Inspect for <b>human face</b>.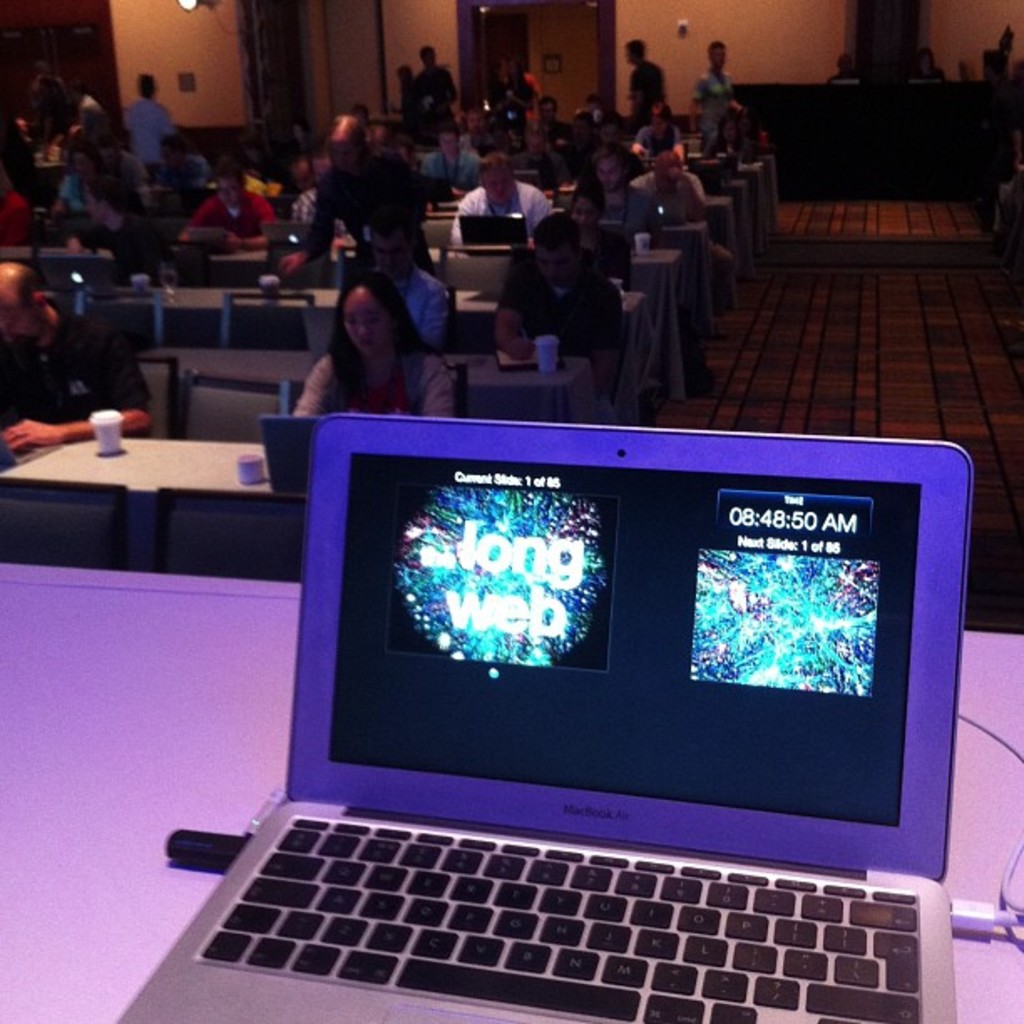
Inspection: [569, 187, 606, 223].
